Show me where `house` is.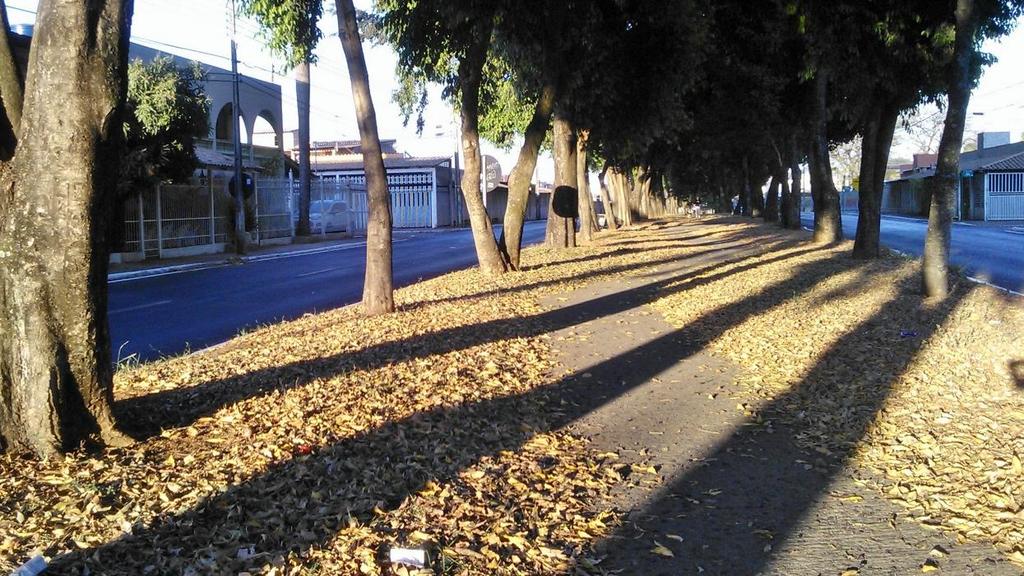
`house` is at pyautogui.locateOnScreen(917, 127, 1023, 239).
